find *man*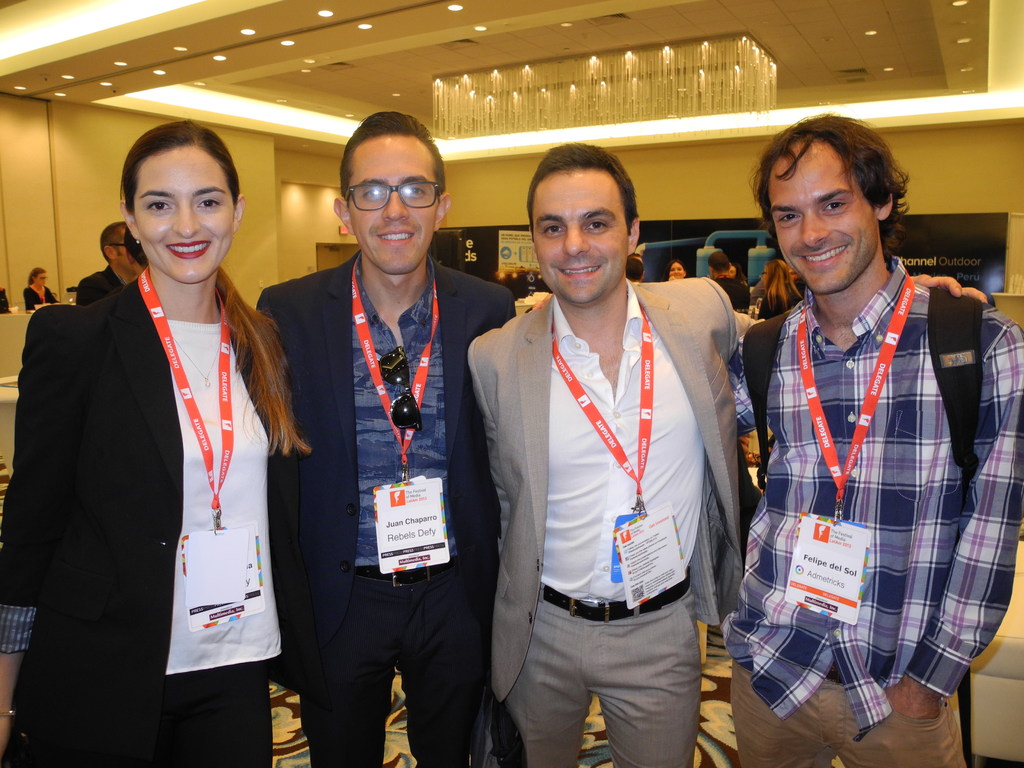
box=[716, 113, 1023, 767]
